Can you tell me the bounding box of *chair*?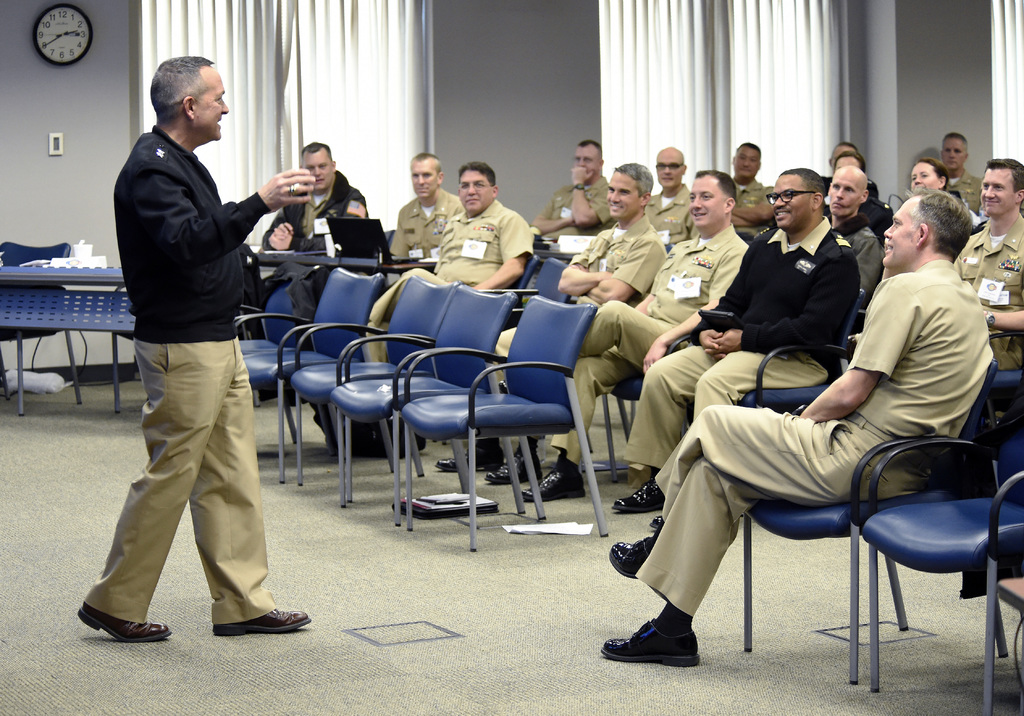
crop(230, 263, 322, 457).
